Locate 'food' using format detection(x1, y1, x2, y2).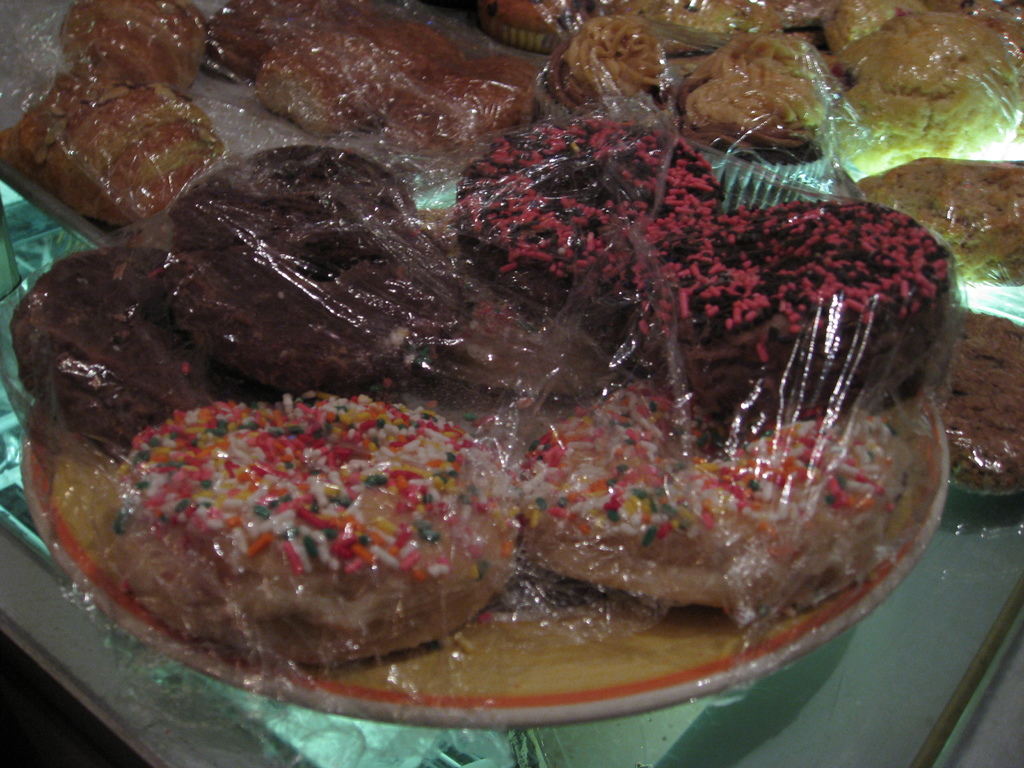
detection(933, 311, 1023, 496).
